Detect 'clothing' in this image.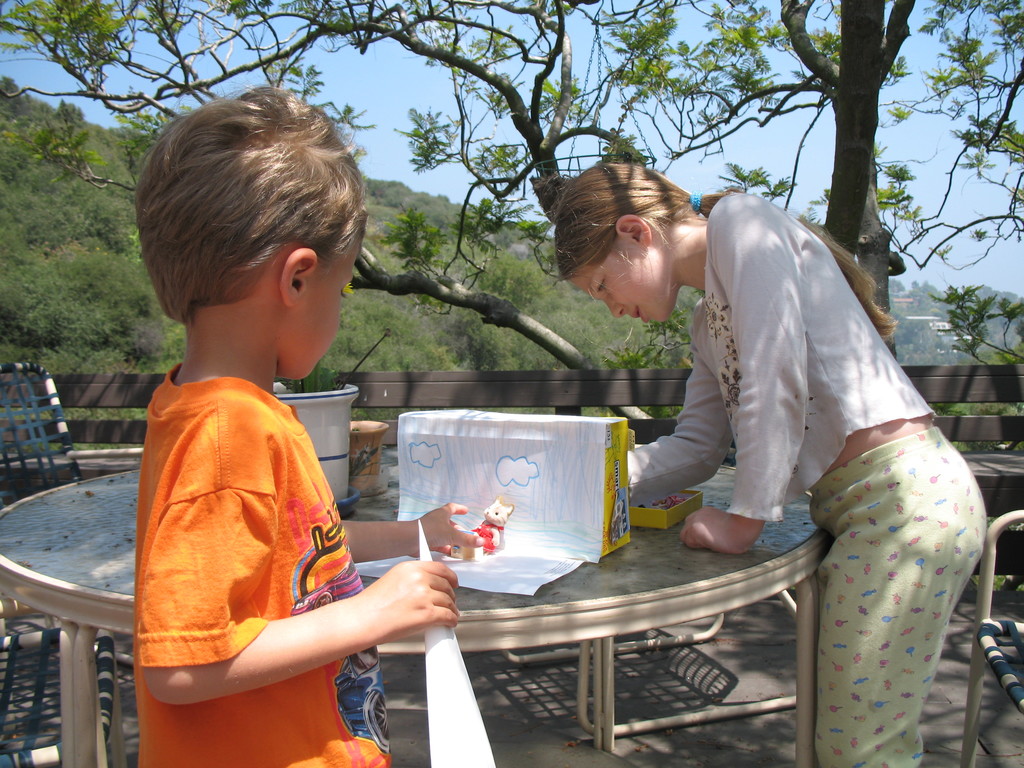
Detection: 630:193:983:767.
